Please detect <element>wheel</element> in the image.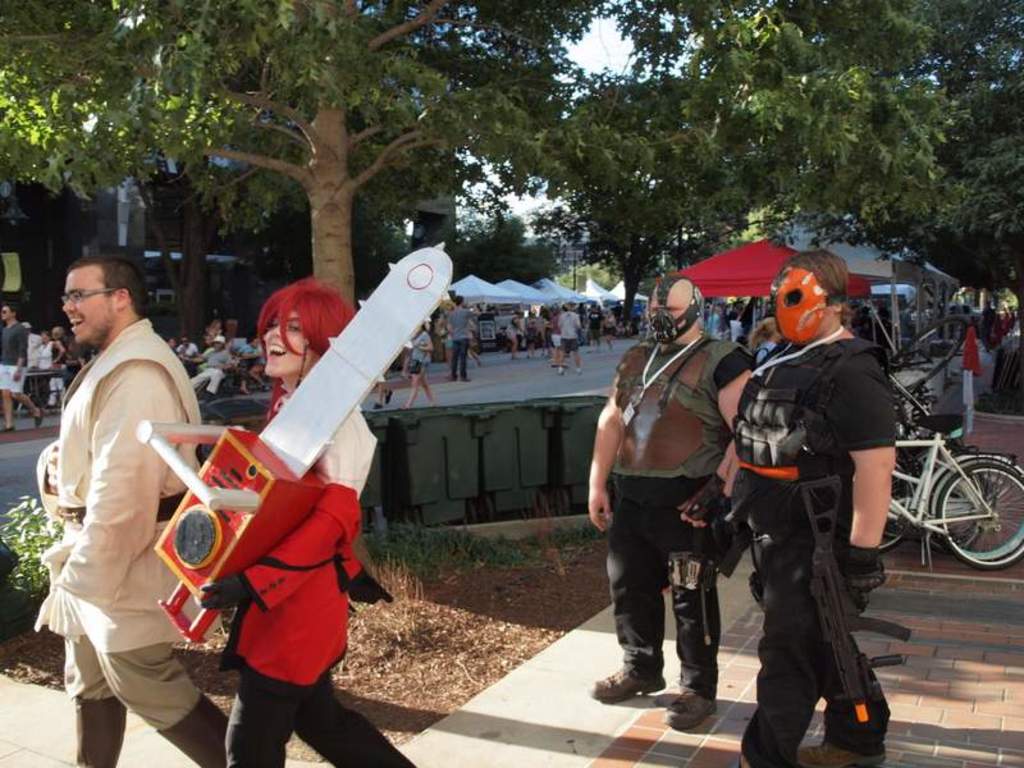
pyautogui.locateOnScreen(938, 461, 1023, 571).
